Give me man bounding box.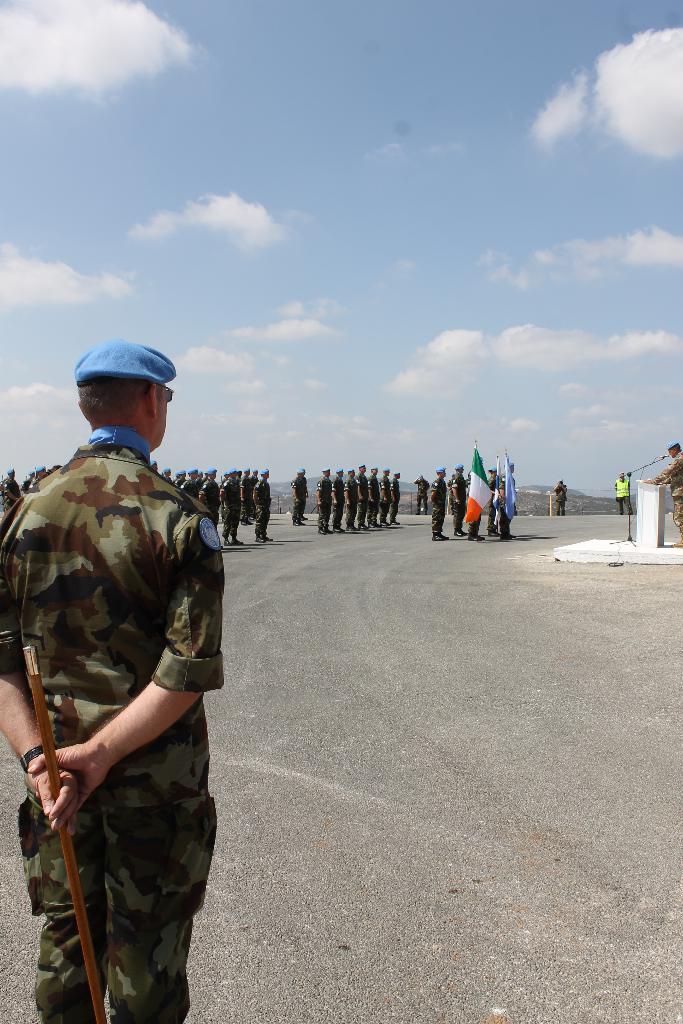
(x1=414, y1=475, x2=432, y2=511).
